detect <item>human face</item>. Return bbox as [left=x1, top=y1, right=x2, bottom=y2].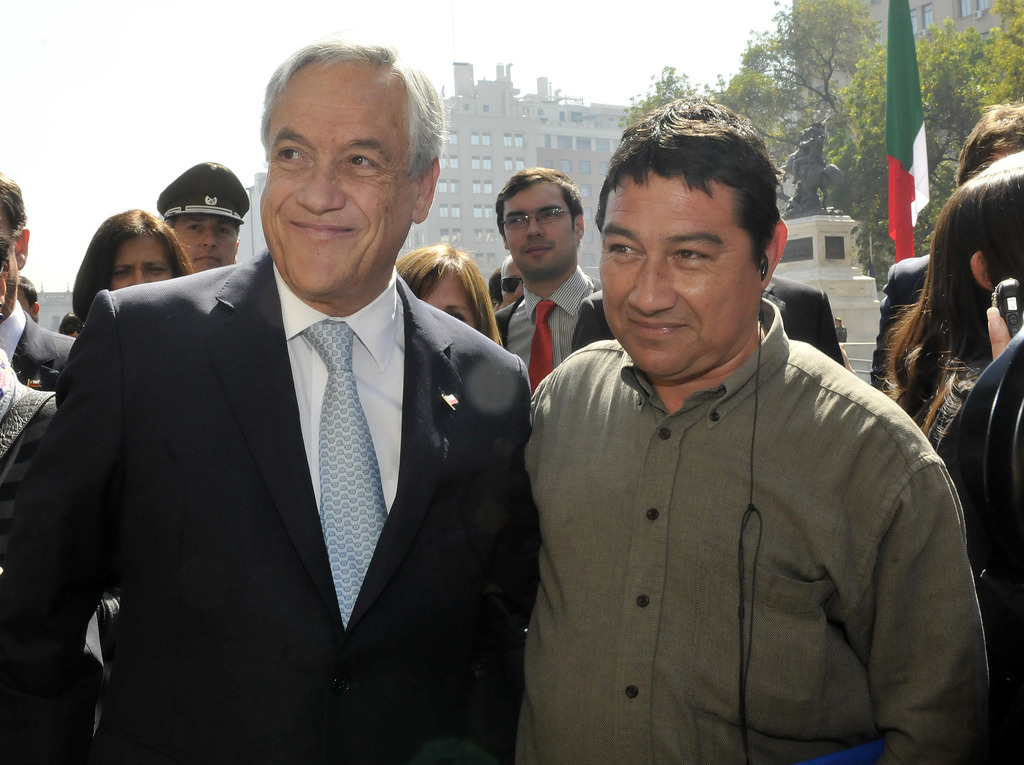
[left=420, top=270, right=479, bottom=340].
